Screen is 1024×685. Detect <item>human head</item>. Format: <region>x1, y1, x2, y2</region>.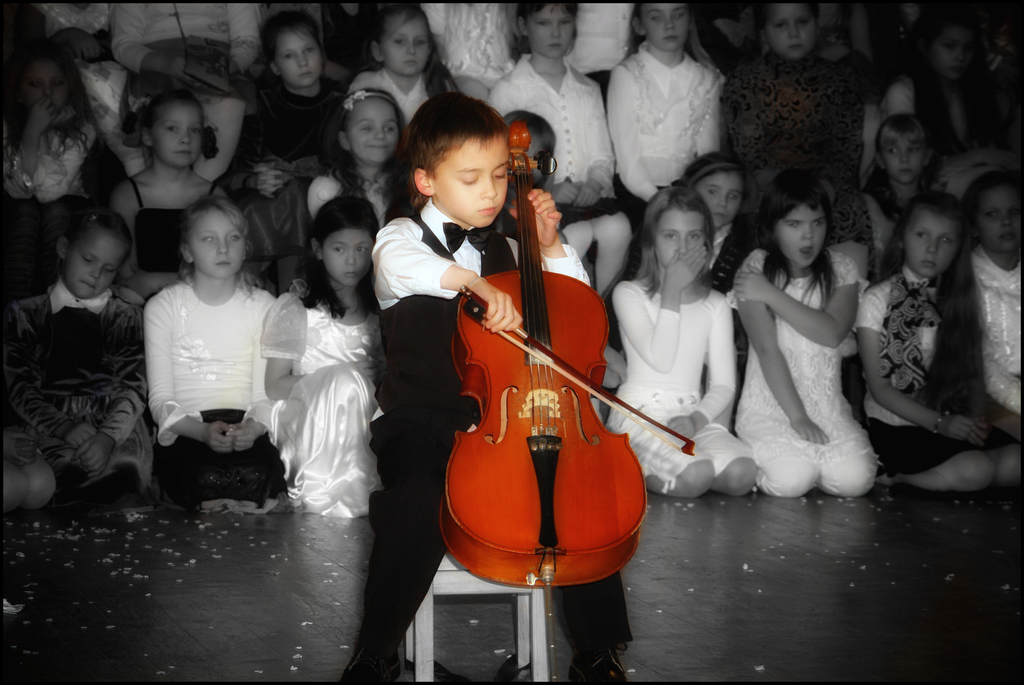
<region>57, 203, 145, 302</region>.
